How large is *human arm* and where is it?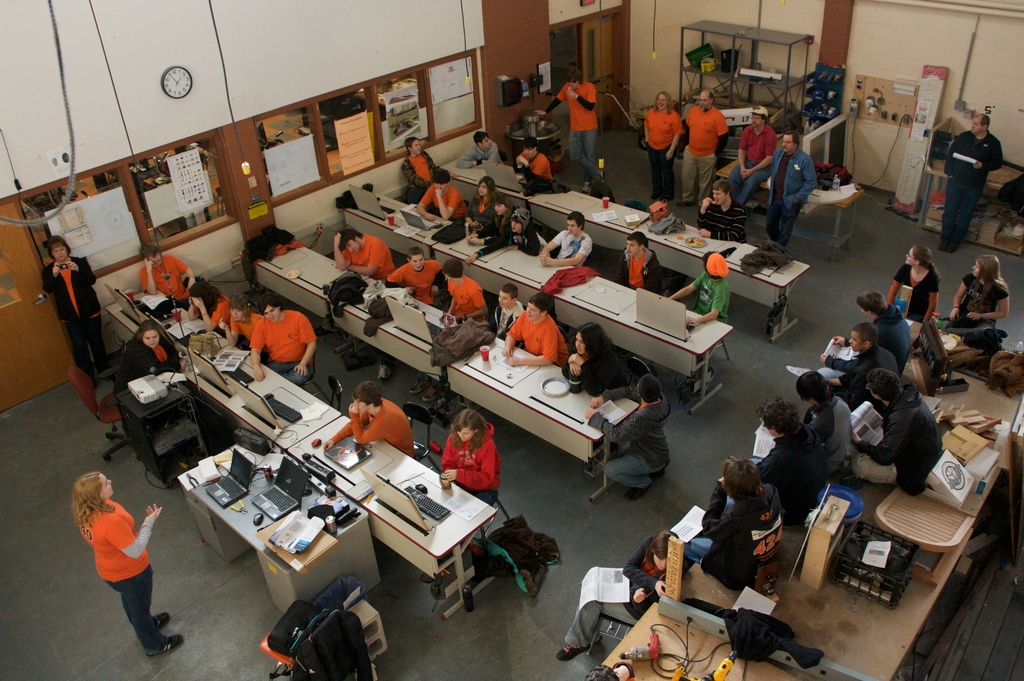
Bounding box: x1=350 y1=398 x2=391 y2=445.
